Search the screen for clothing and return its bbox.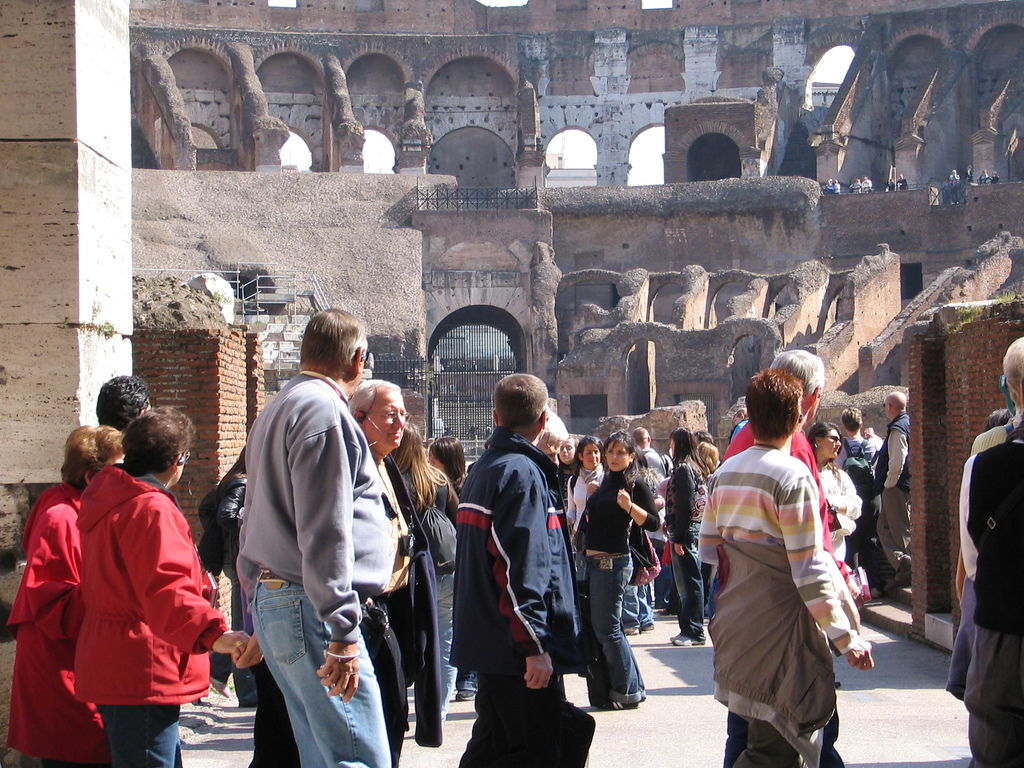
Found: detection(948, 412, 1023, 692).
